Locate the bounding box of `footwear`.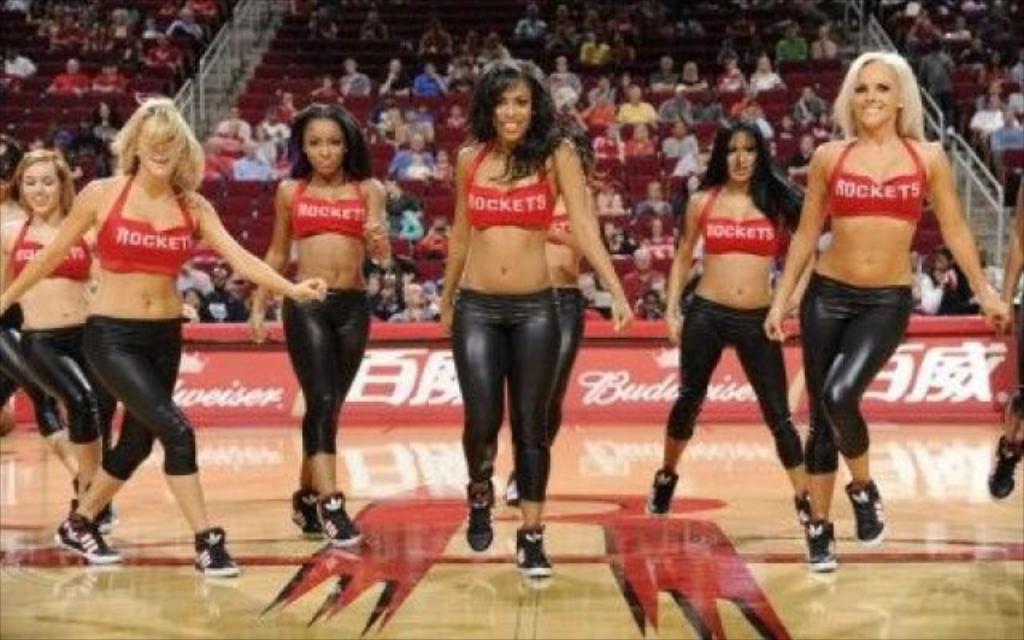
Bounding box: left=504, top=464, right=526, bottom=506.
